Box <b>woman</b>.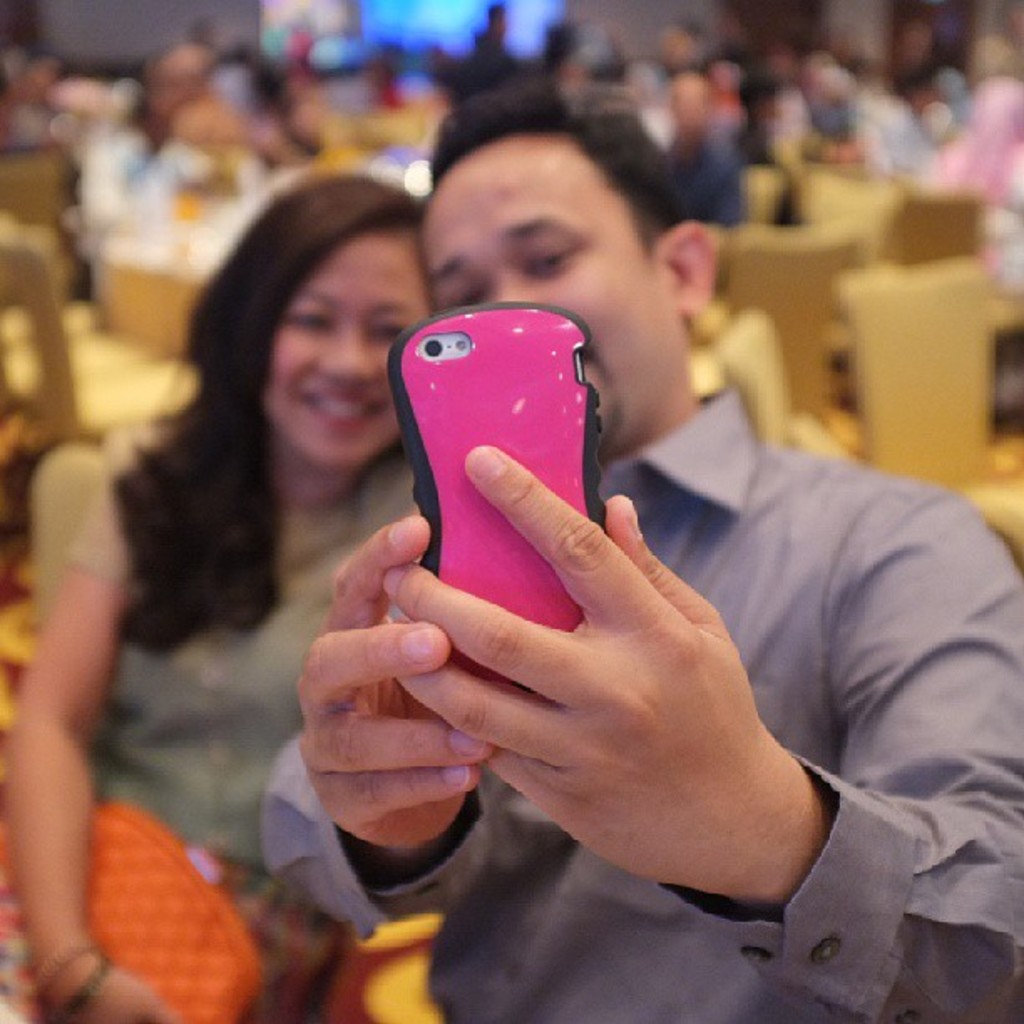
0,159,427,1022.
